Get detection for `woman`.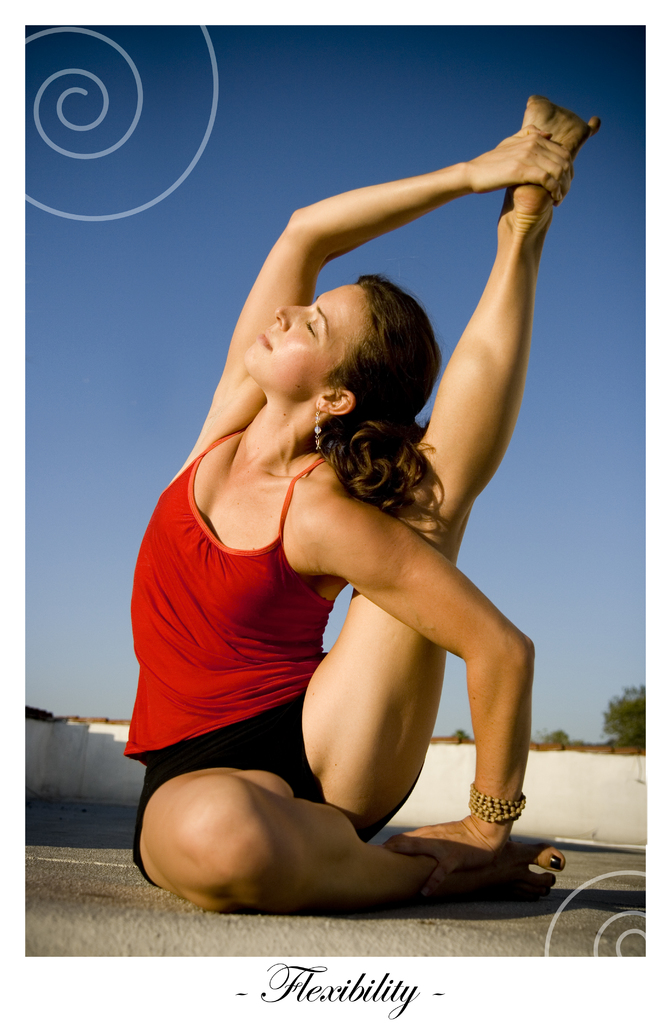
Detection: detection(131, 131, 560, 931).
